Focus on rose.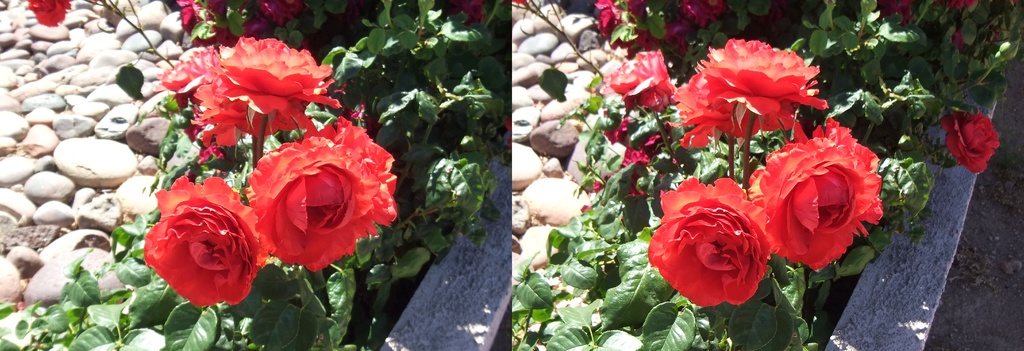
Focused at Rect(694, 39, 829, 107).
